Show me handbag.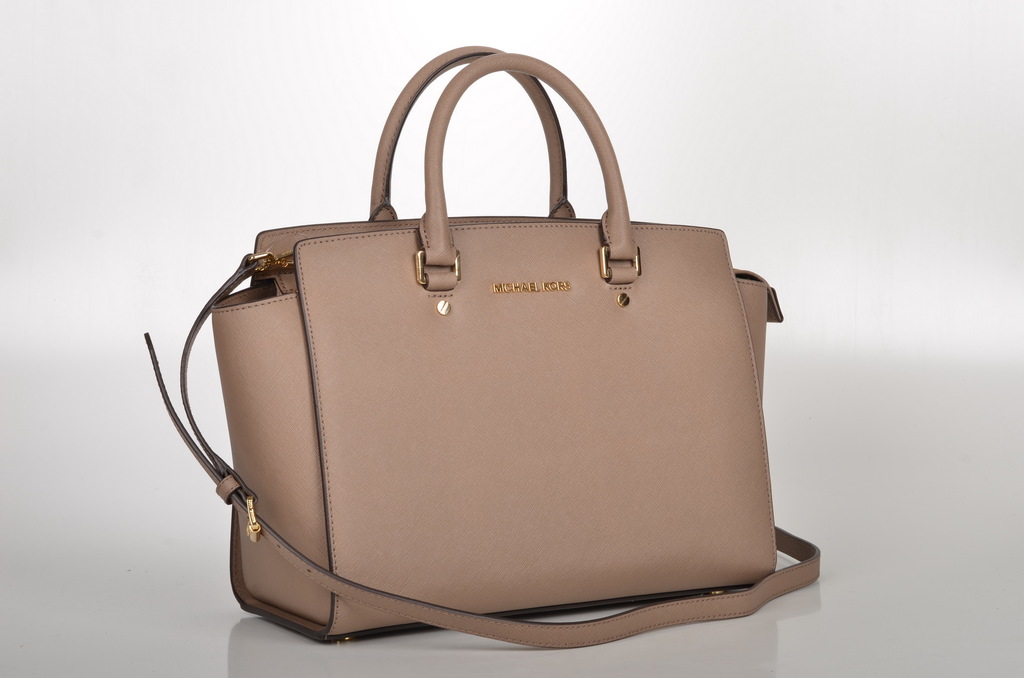
handbag is here: [144, 46, 819, 647].
